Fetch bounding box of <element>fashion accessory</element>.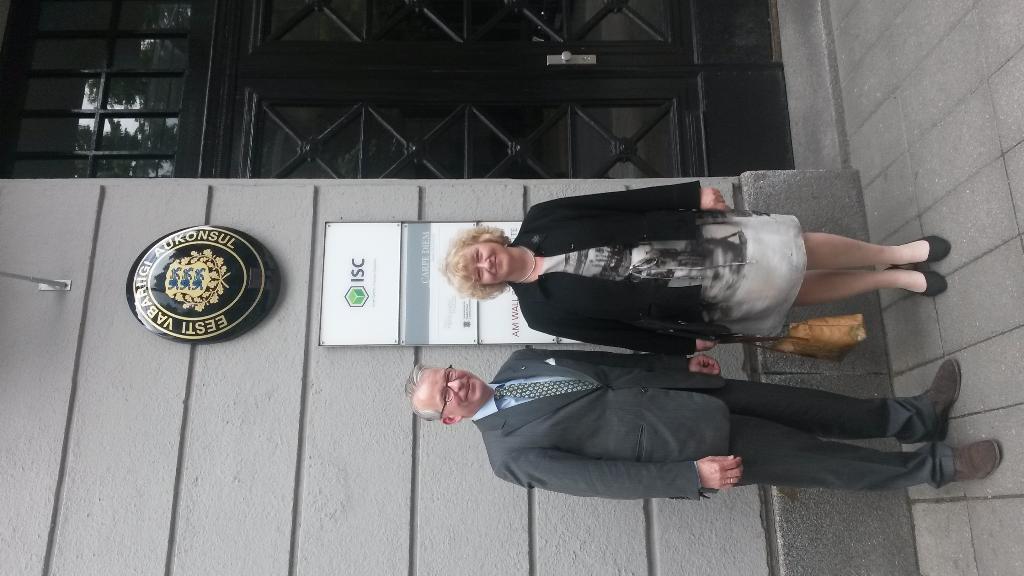
Bbox: <bbox>713, 311, 870, 367</bbox>.
